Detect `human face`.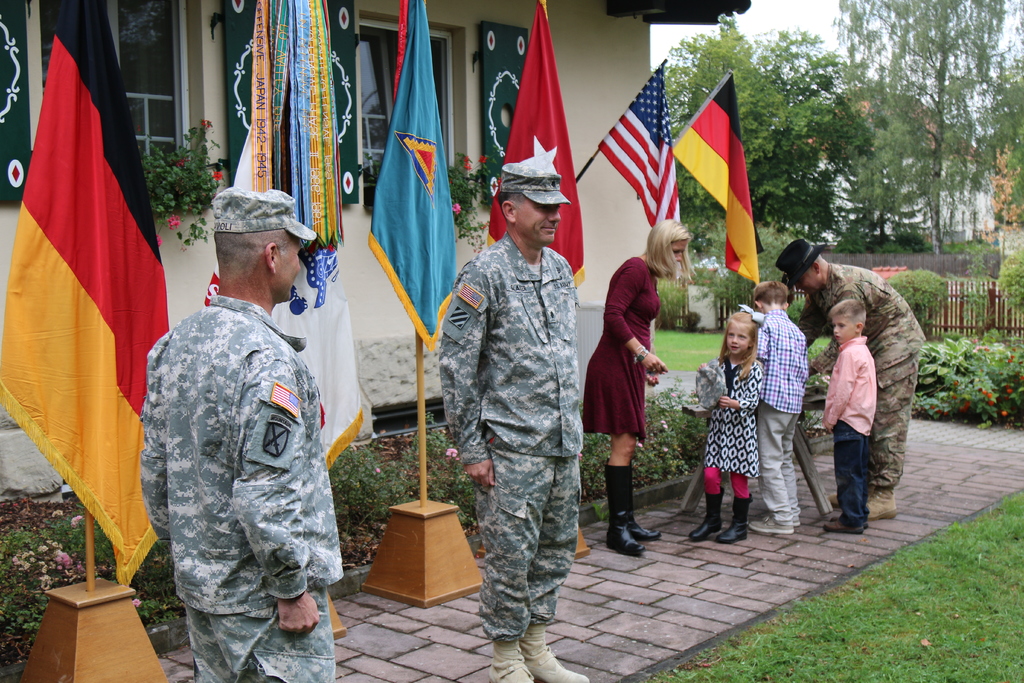
Detected at 278,240,303,300.
